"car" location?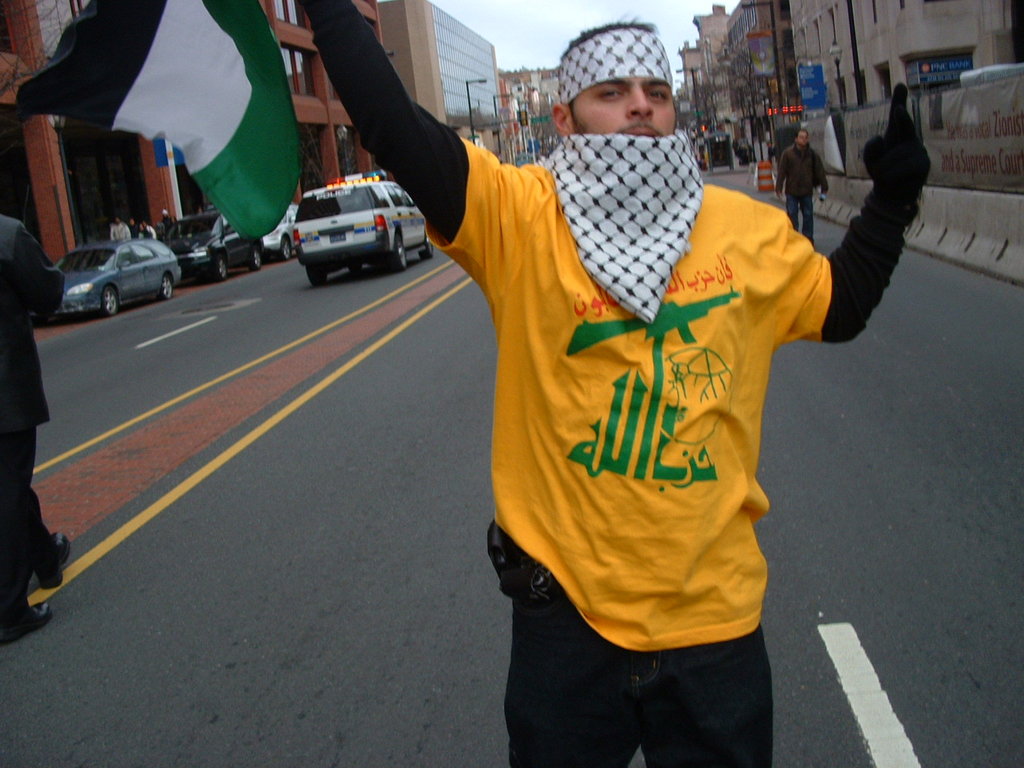
l=160, t=207, r=261, b=279
